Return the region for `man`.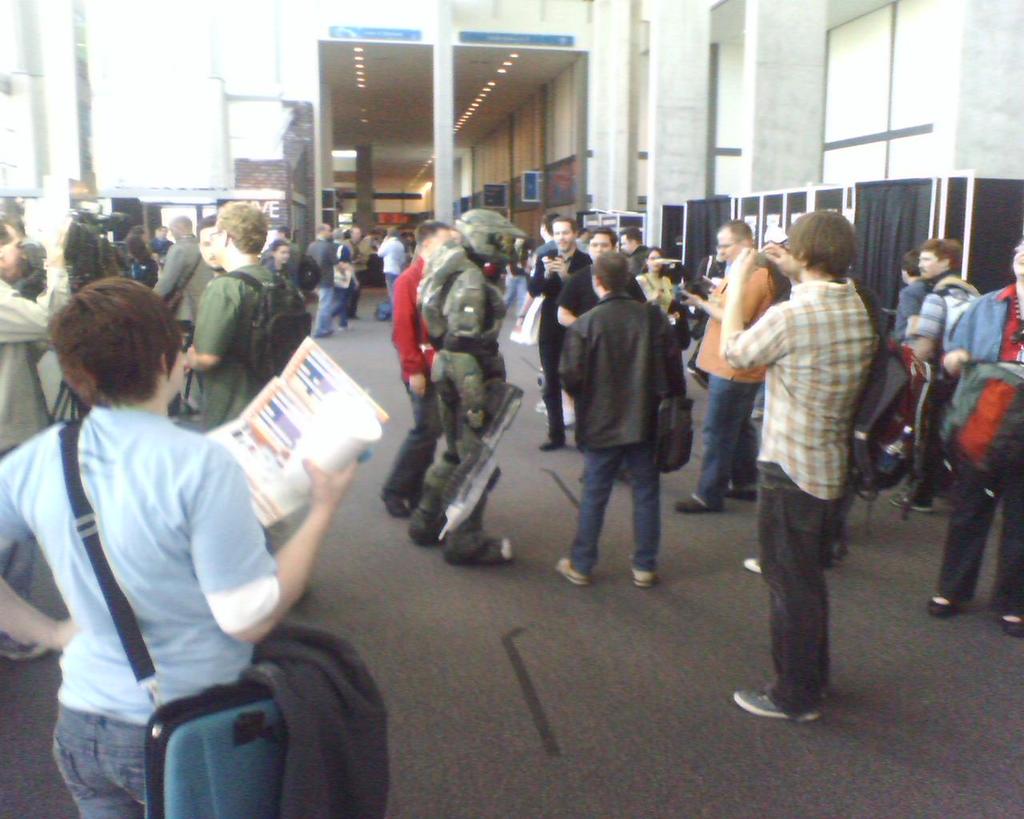
201, 217, 236, 274.
